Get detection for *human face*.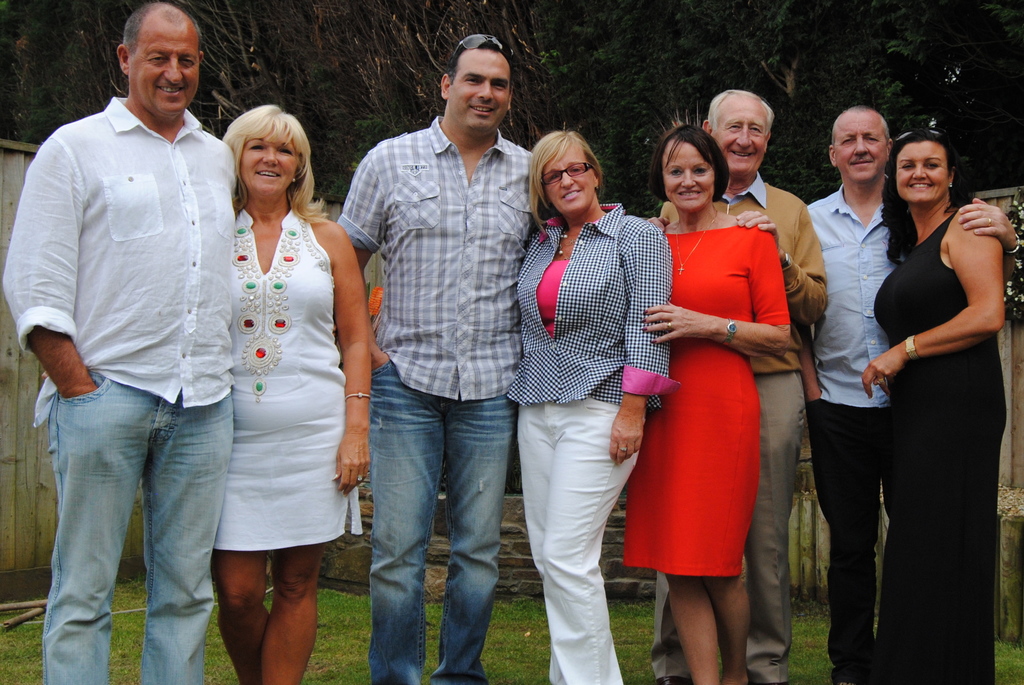
Detection: [239, 133, 300, 196].
